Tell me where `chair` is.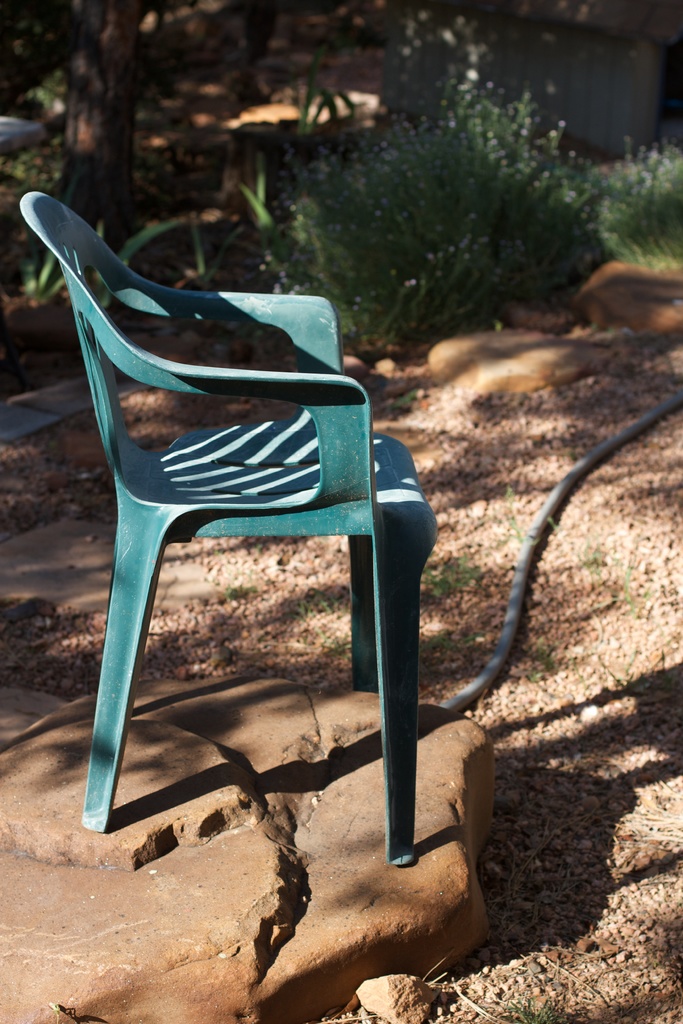
`chair` is at [x1=17, y1=189, x2=449, y2=865].
